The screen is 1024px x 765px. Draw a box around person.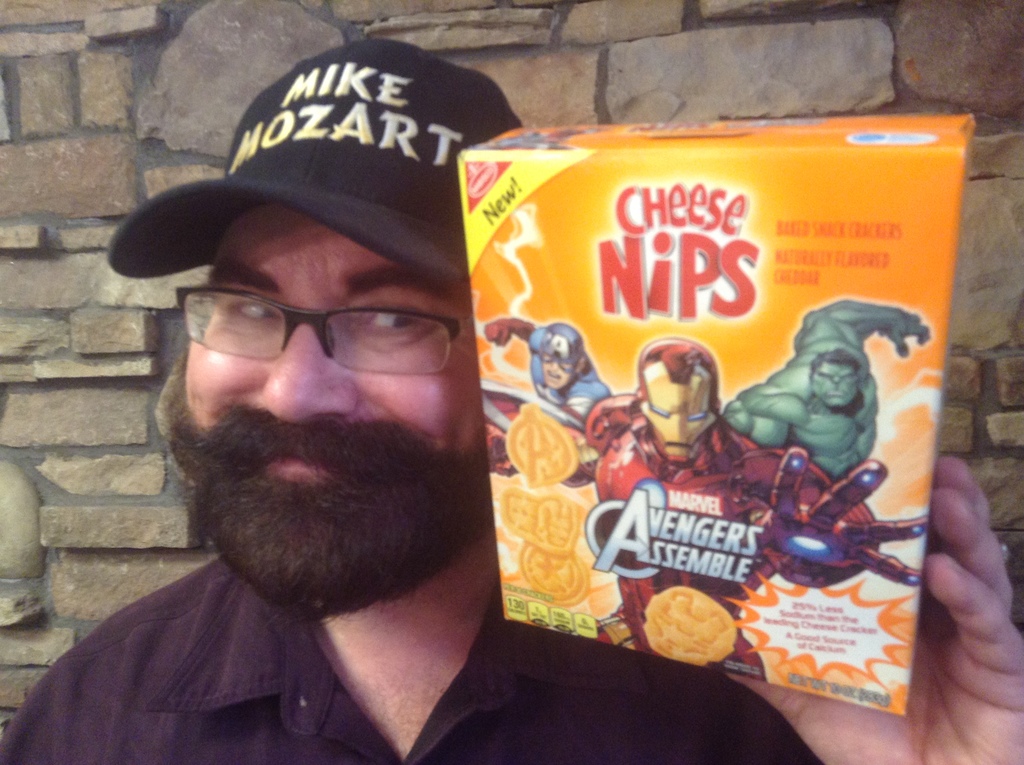
468,311,620,399.
